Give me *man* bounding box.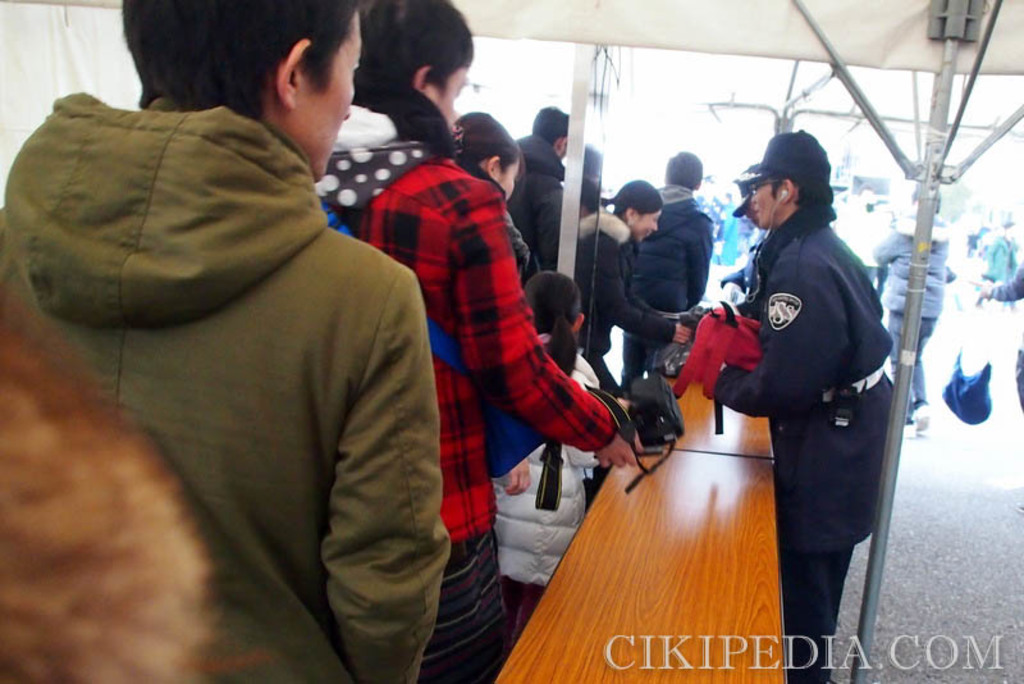
[511,100,570,279].
